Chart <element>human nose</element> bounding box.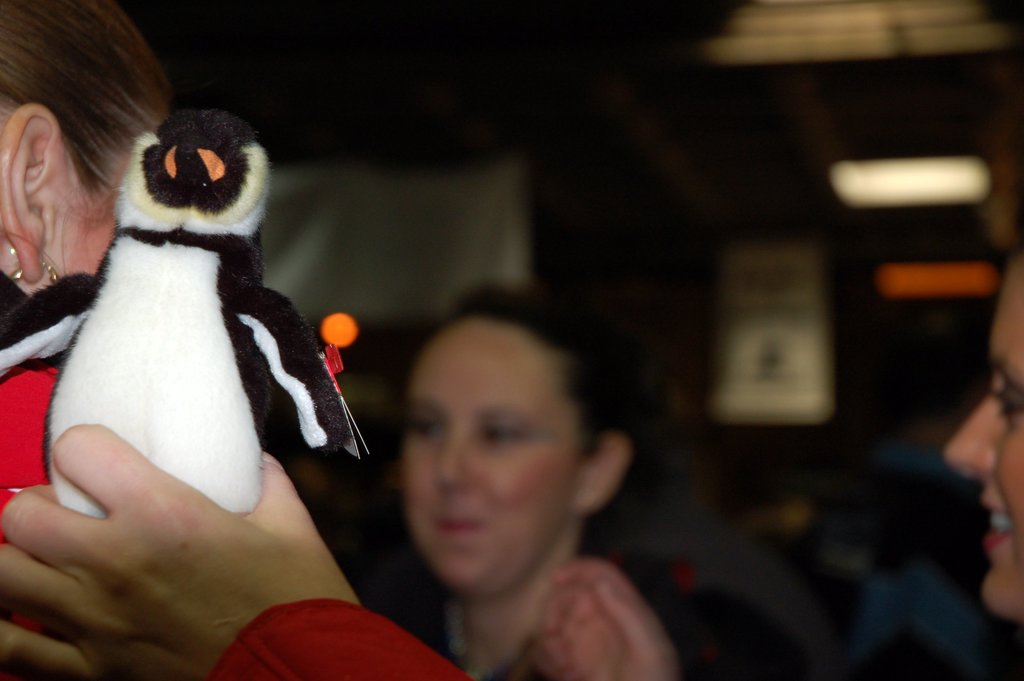
Charted: 947:402:992:484.
